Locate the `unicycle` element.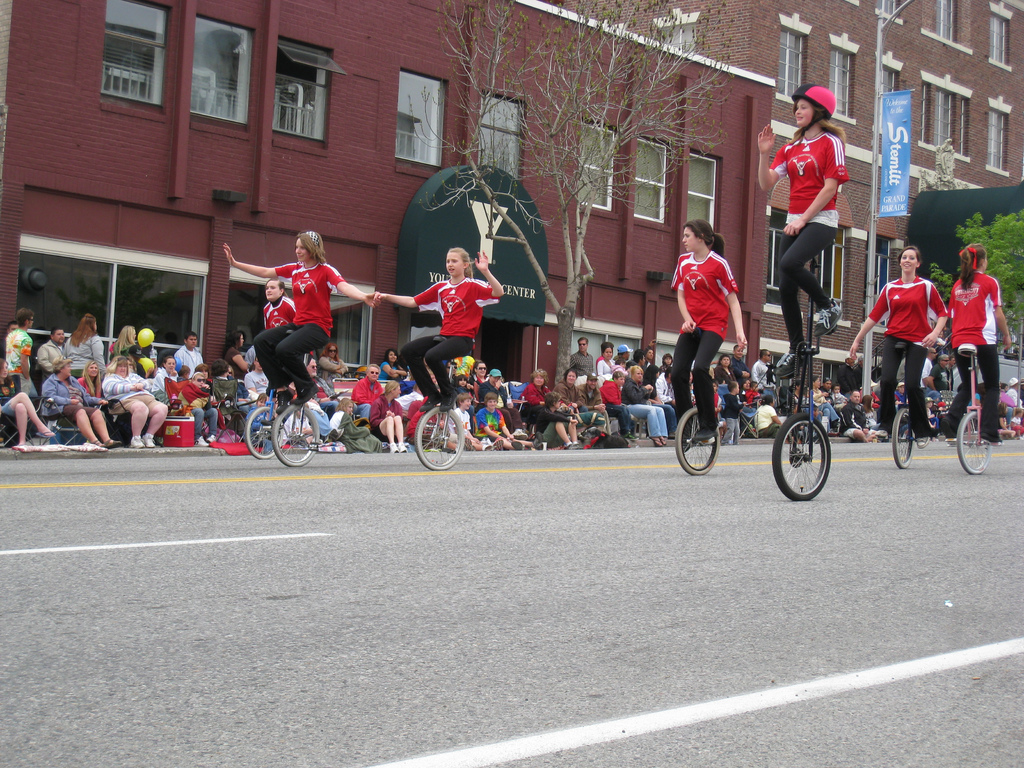
Element bbox: region(414, 336, 465, 470).
